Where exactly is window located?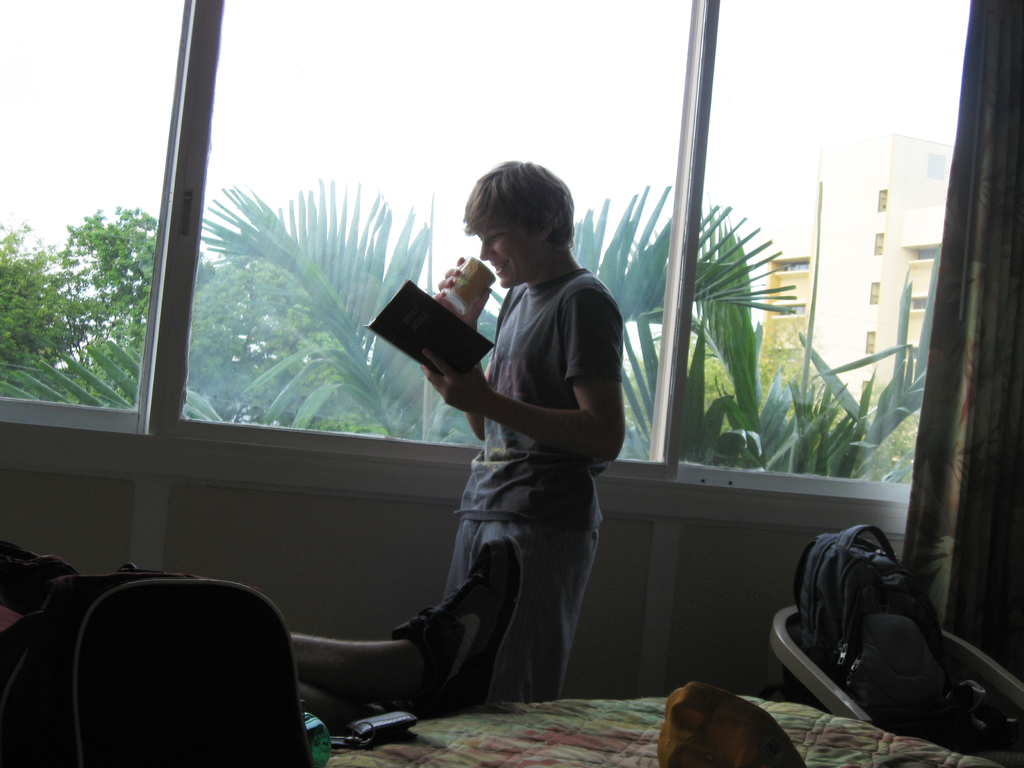
Its bounding box is 870/280/879/304.
